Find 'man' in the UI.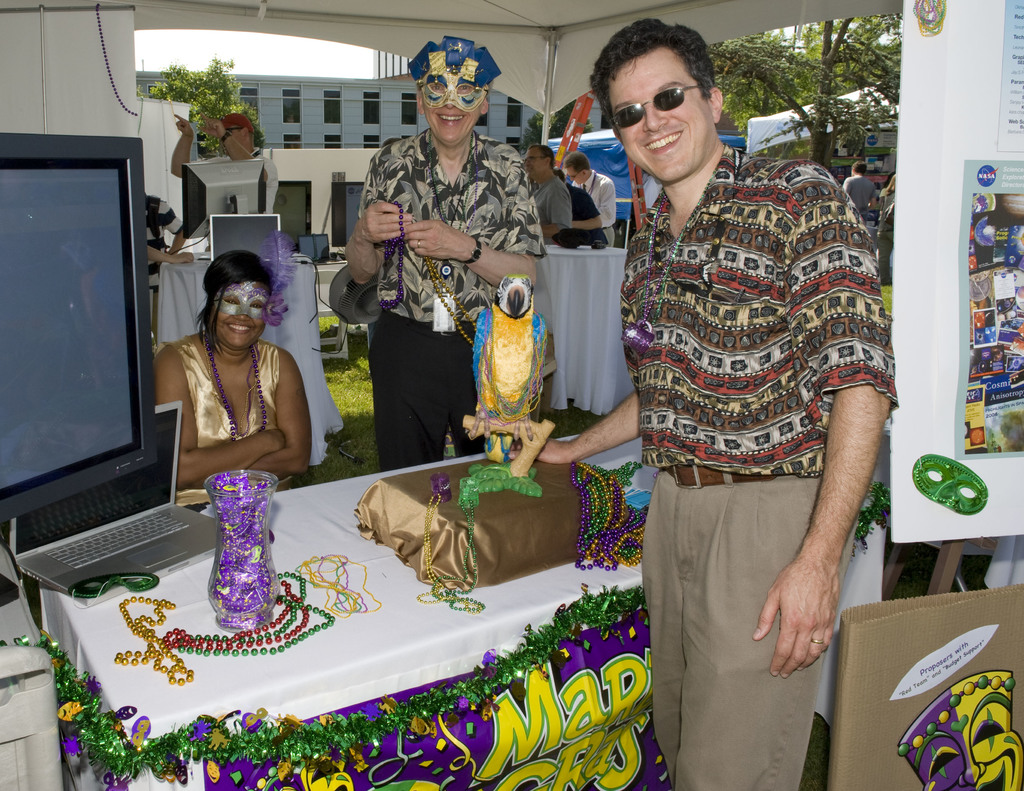
UI element at (x1=172, y1=113, x2=281, y2=250).
